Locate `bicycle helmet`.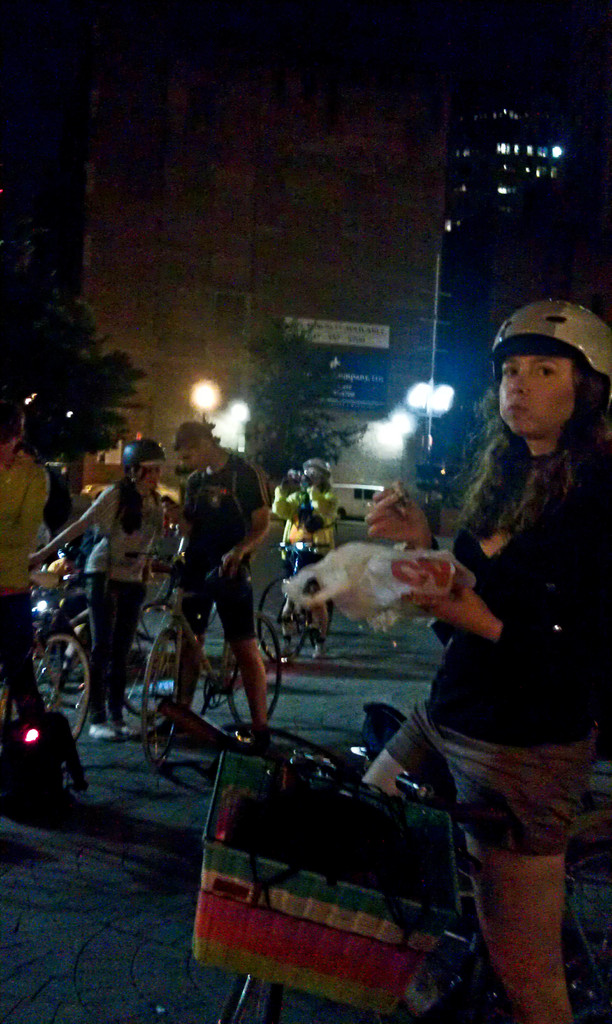
Bounding box: l=125, t=438, r=164, b=468.
